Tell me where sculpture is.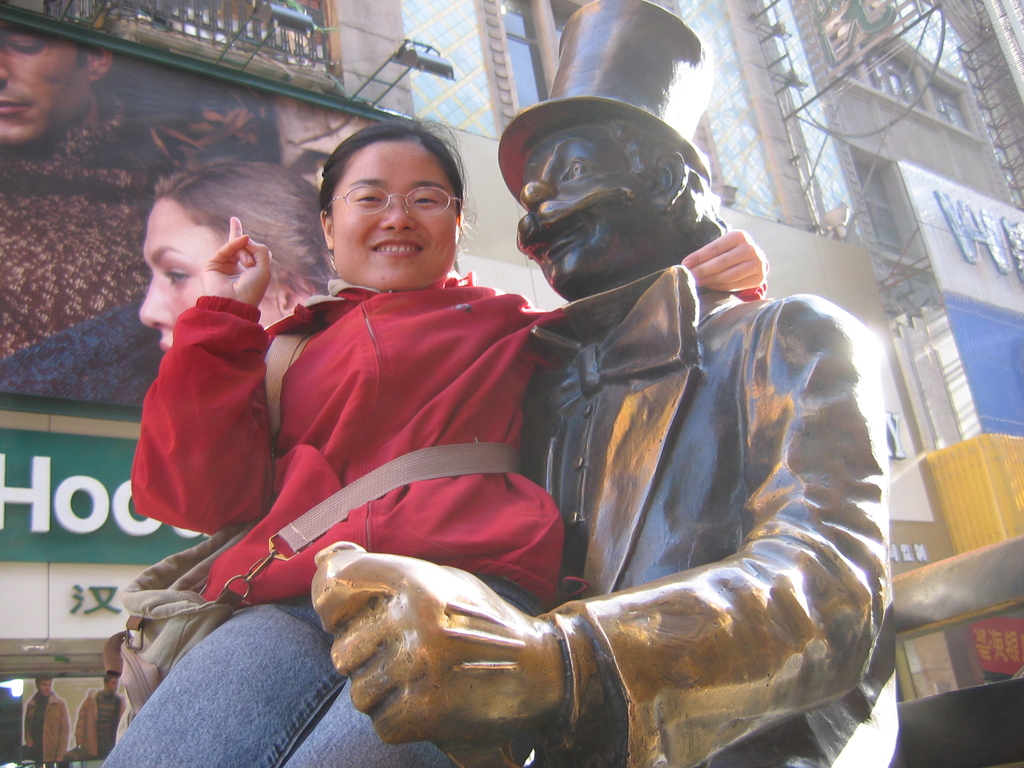
sculpture is at box=[314, 0, 895, 767].
